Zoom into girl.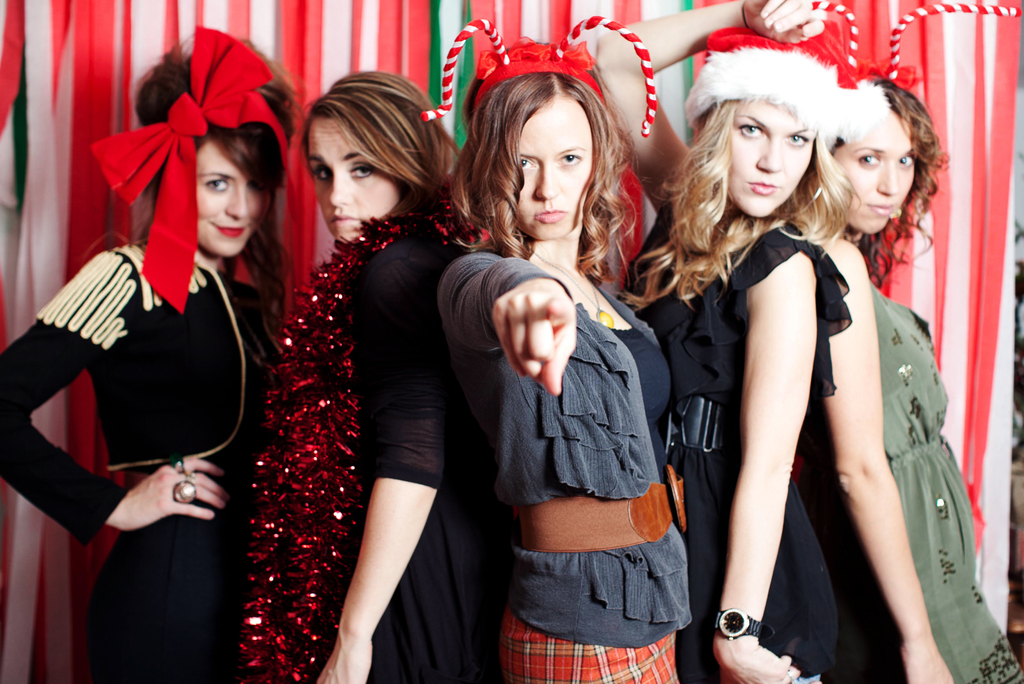
Zoom target: 241:65:496:683.
